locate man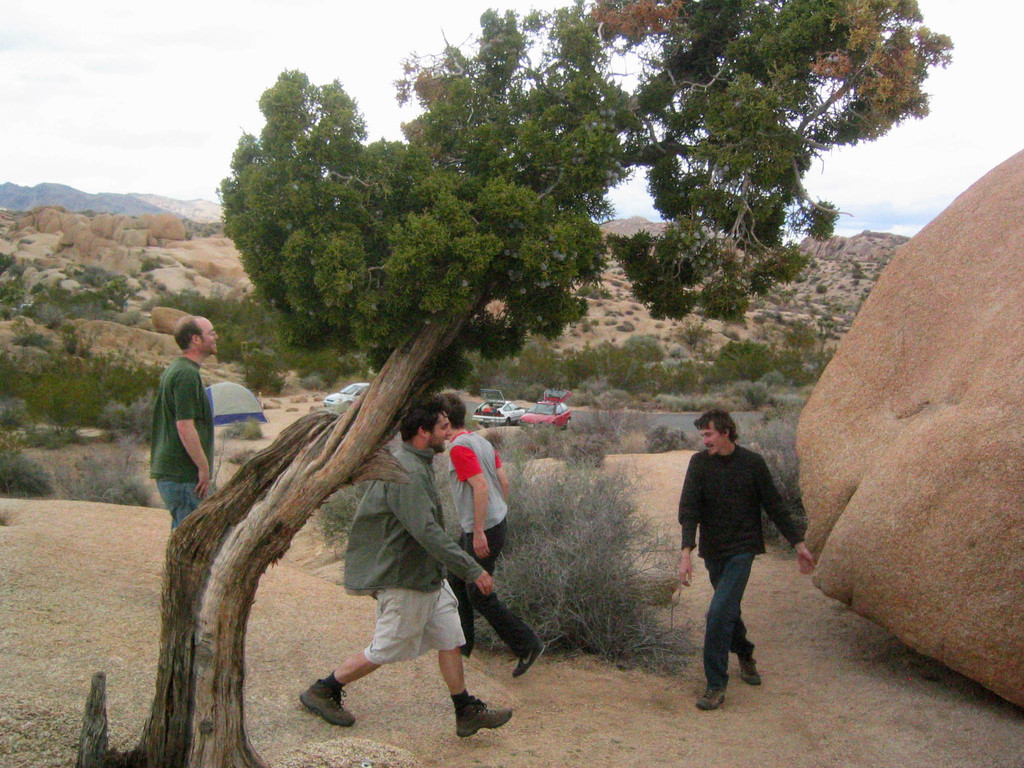
bbox(676, 413, 816, 709)
